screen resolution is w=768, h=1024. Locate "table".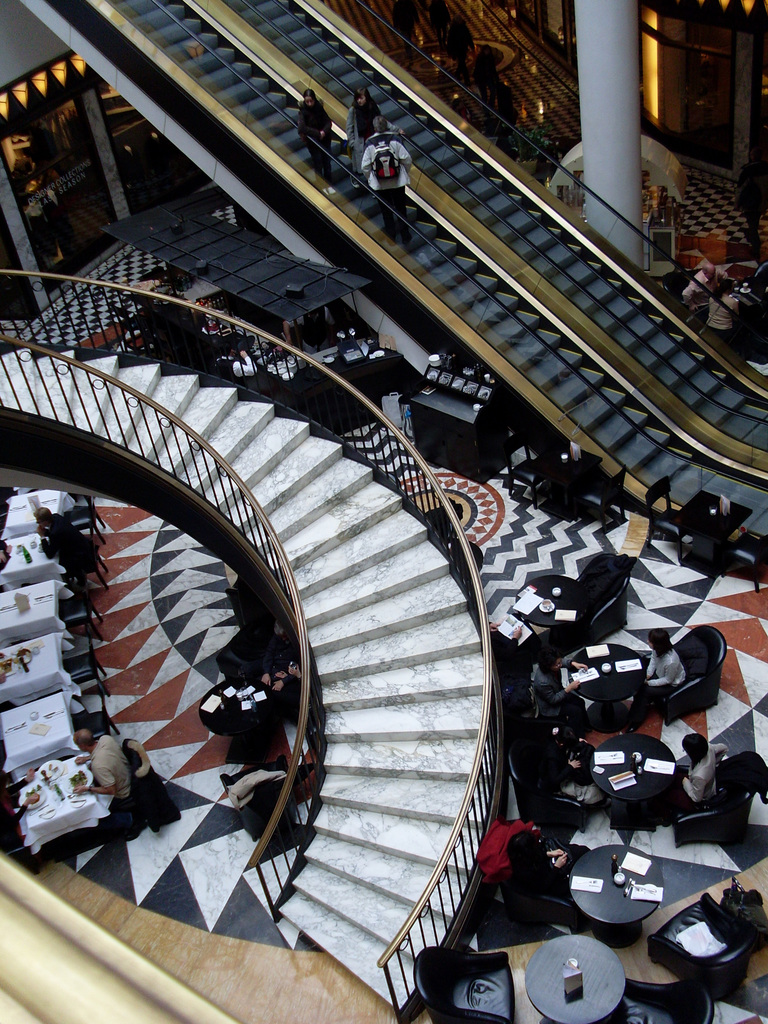
0/579/74/650.
